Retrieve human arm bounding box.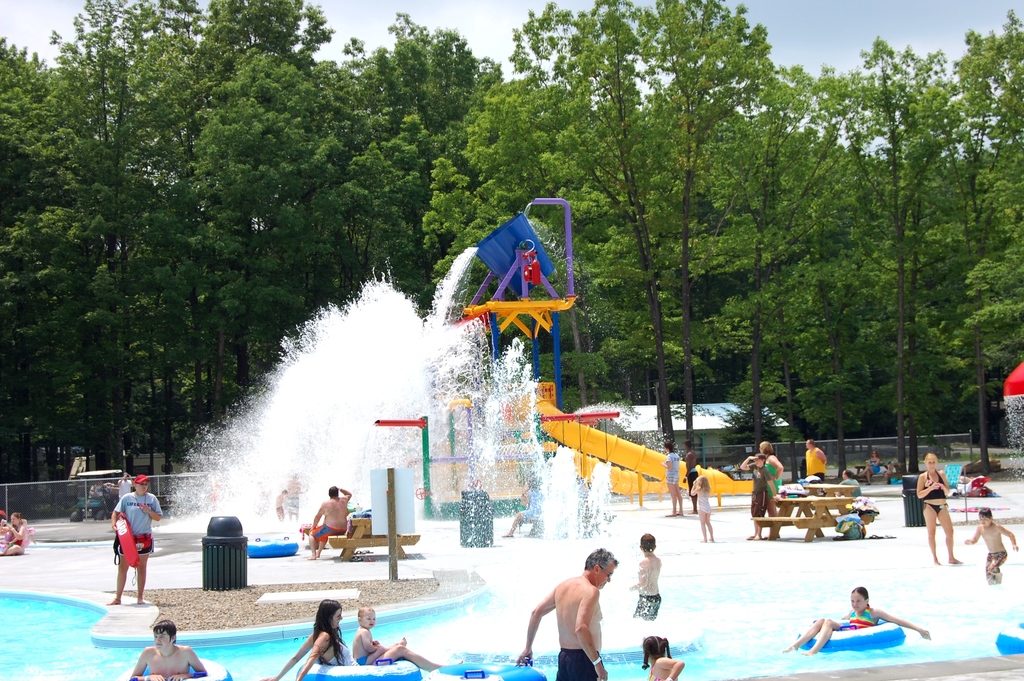
Bounding box: x1=114 y1=478 x2=122 y2=489.
